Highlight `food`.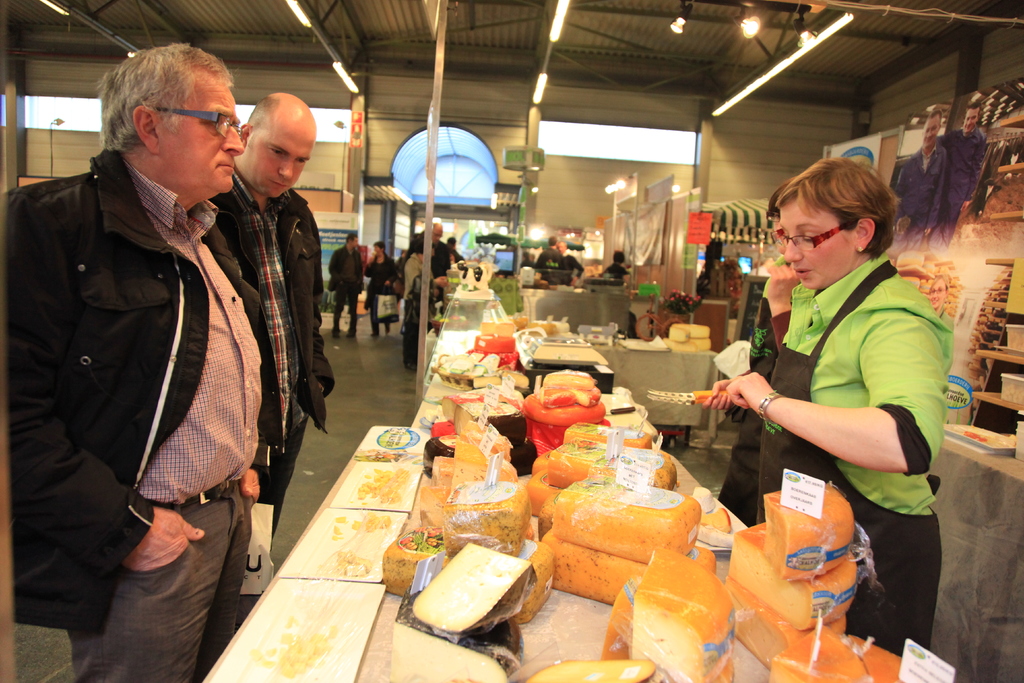
Highlighted region: BBox(497, 322, 515, 331).
